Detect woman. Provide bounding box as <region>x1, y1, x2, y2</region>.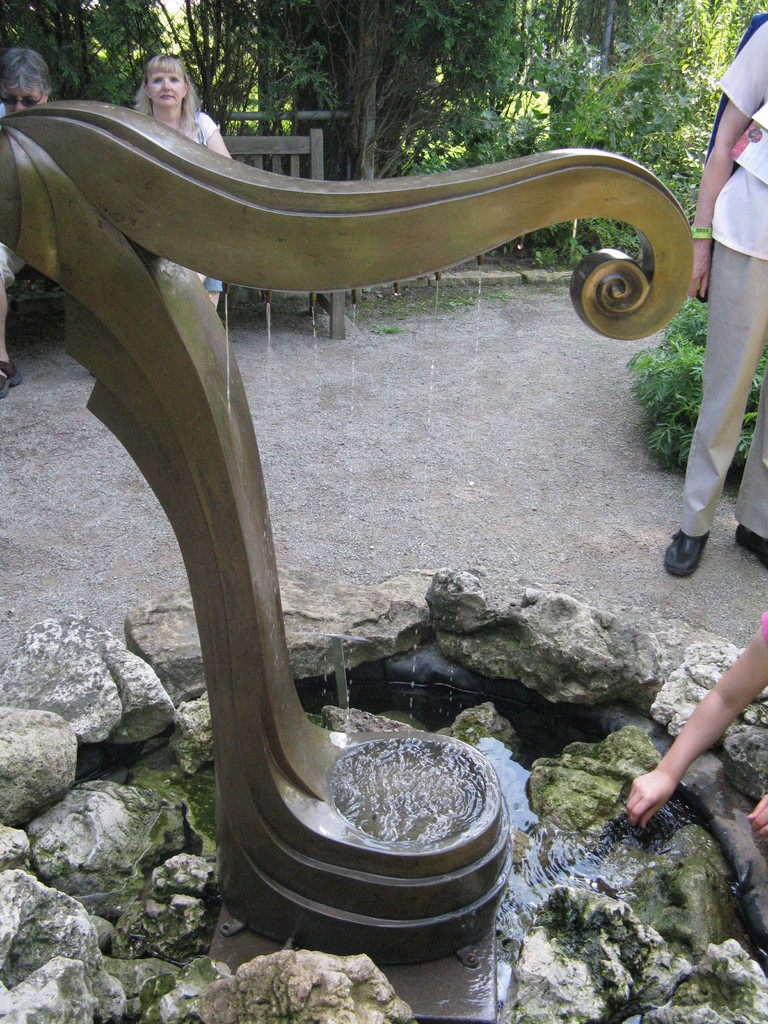
<region>0, 41, 69, 406</region>.
